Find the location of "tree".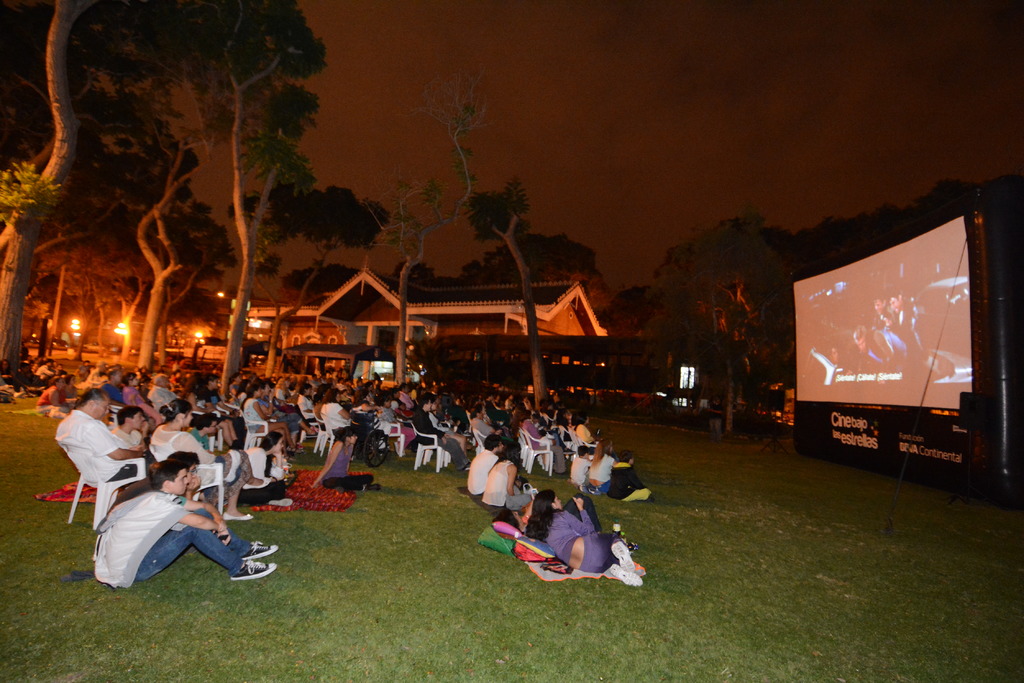
Location: bbox=[465, 178, 548, 410].
